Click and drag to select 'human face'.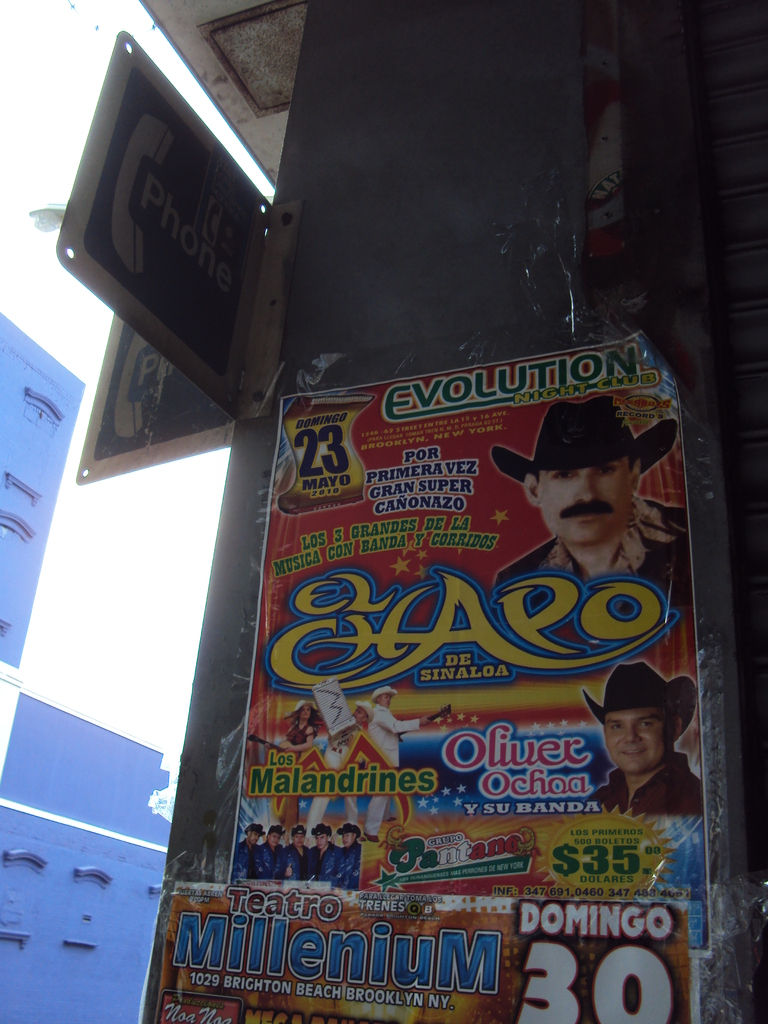
Selection: region(380, 692, 392, 708).
